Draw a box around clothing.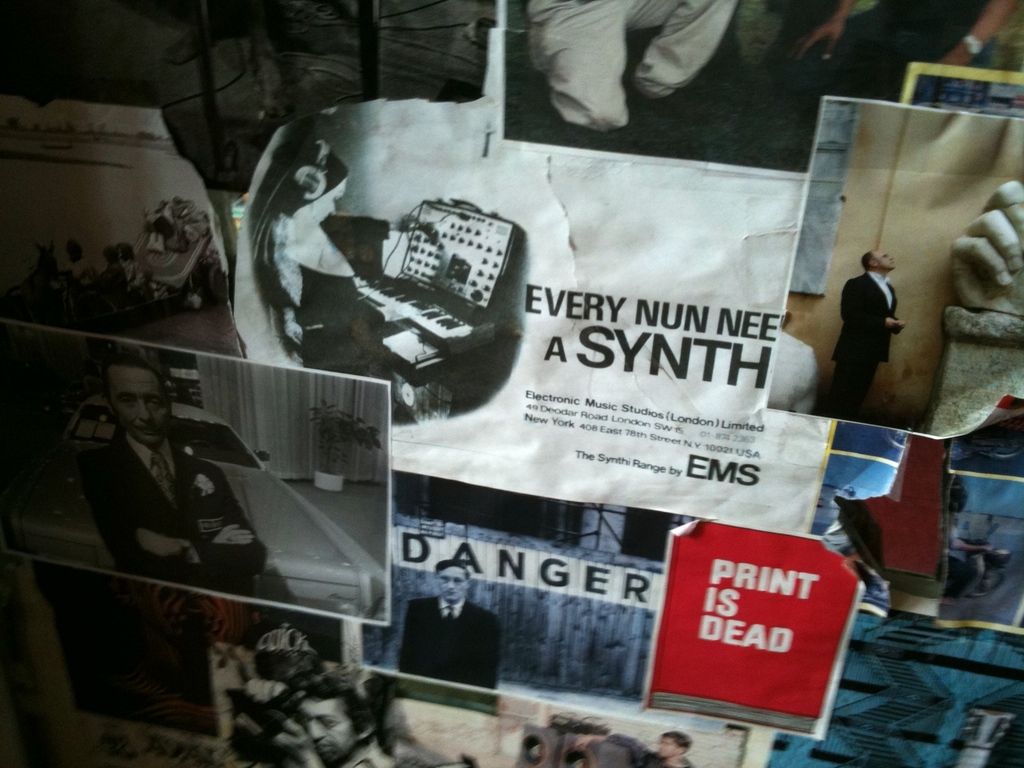
box(76, 431, 271, 590).
